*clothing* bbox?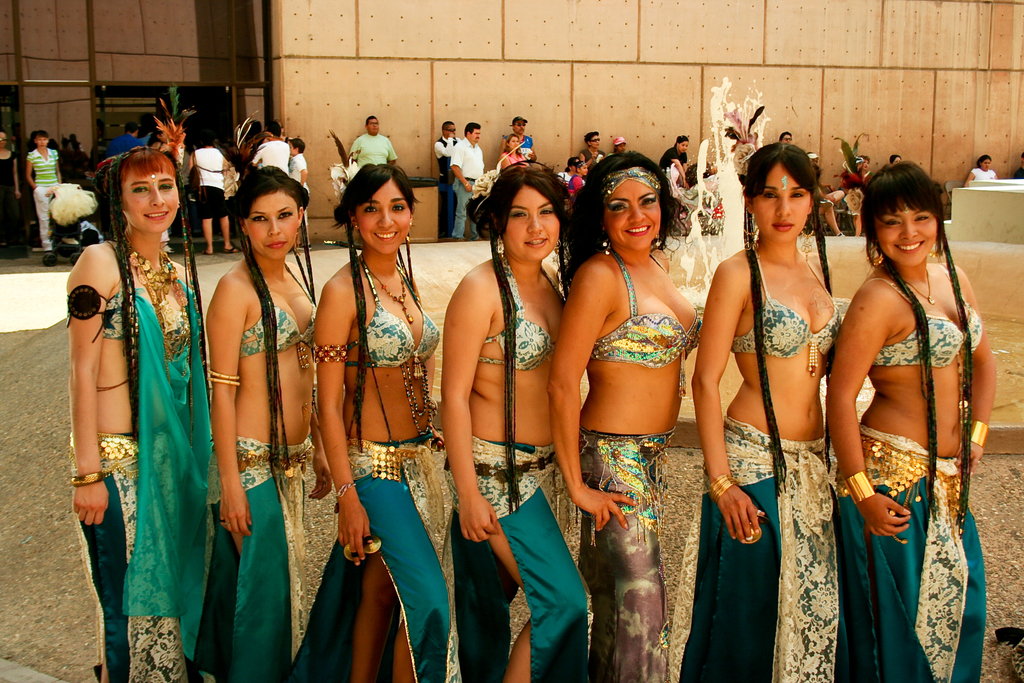
detection(660, 142, 689, 167)
